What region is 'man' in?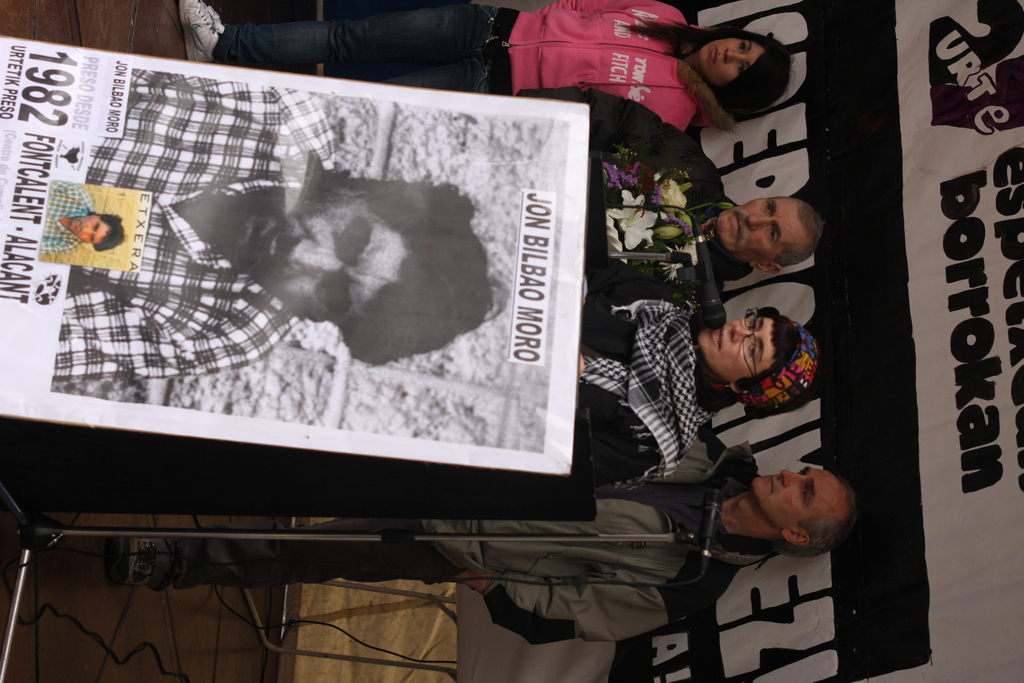
38,74,497,382.
